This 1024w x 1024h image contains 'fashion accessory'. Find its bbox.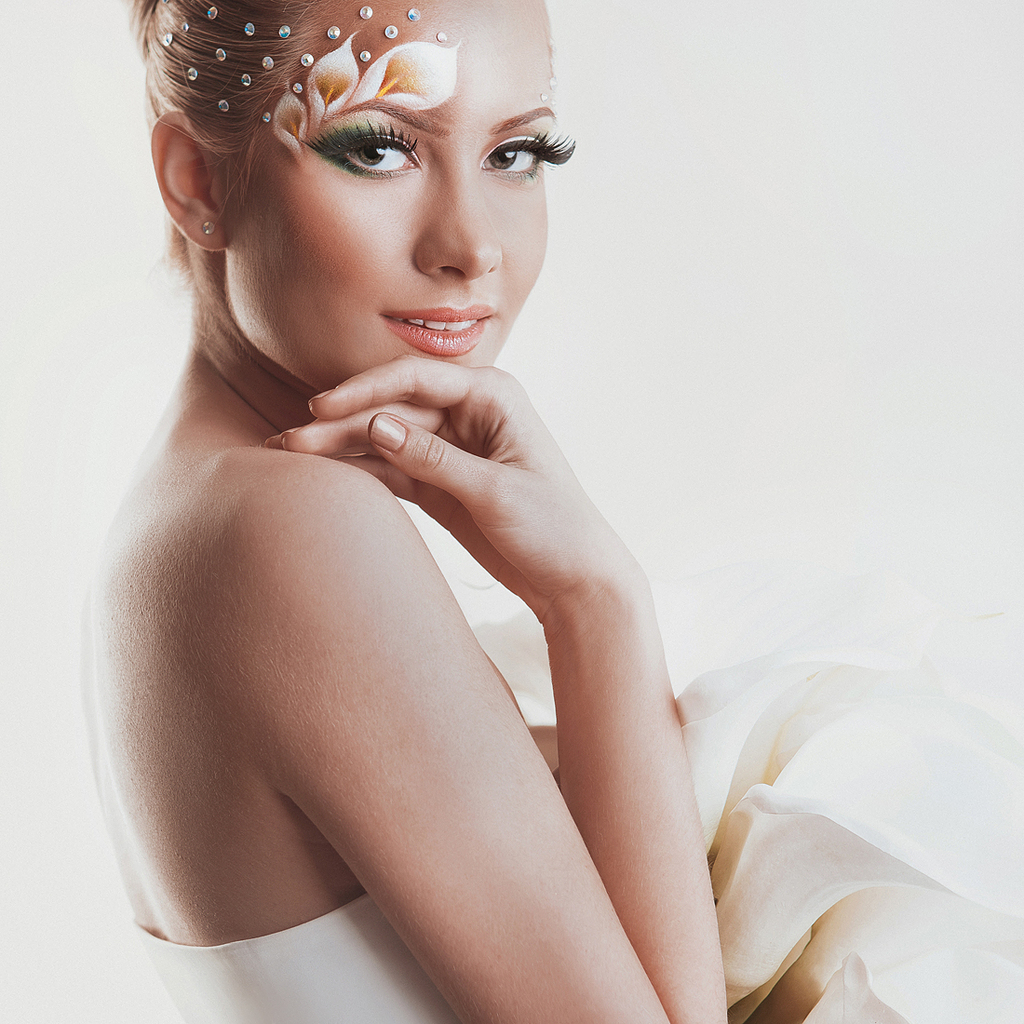
bbox=[183, 63, 201, 83].
